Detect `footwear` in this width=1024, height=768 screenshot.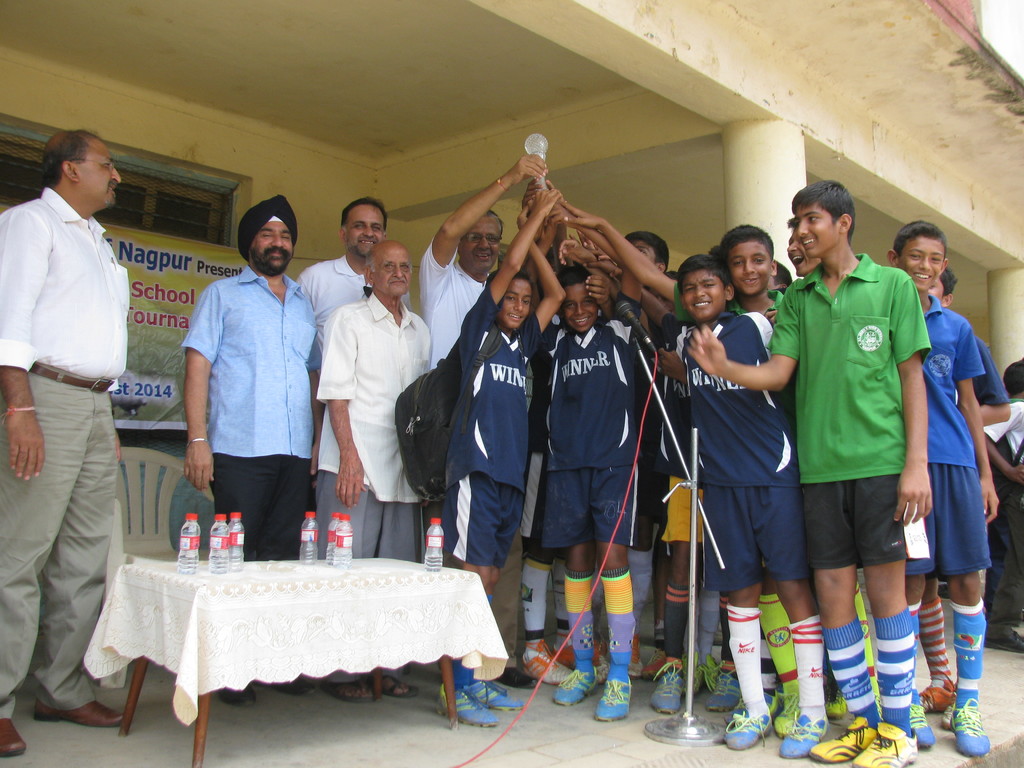
Detection: 915,672,957,712.
